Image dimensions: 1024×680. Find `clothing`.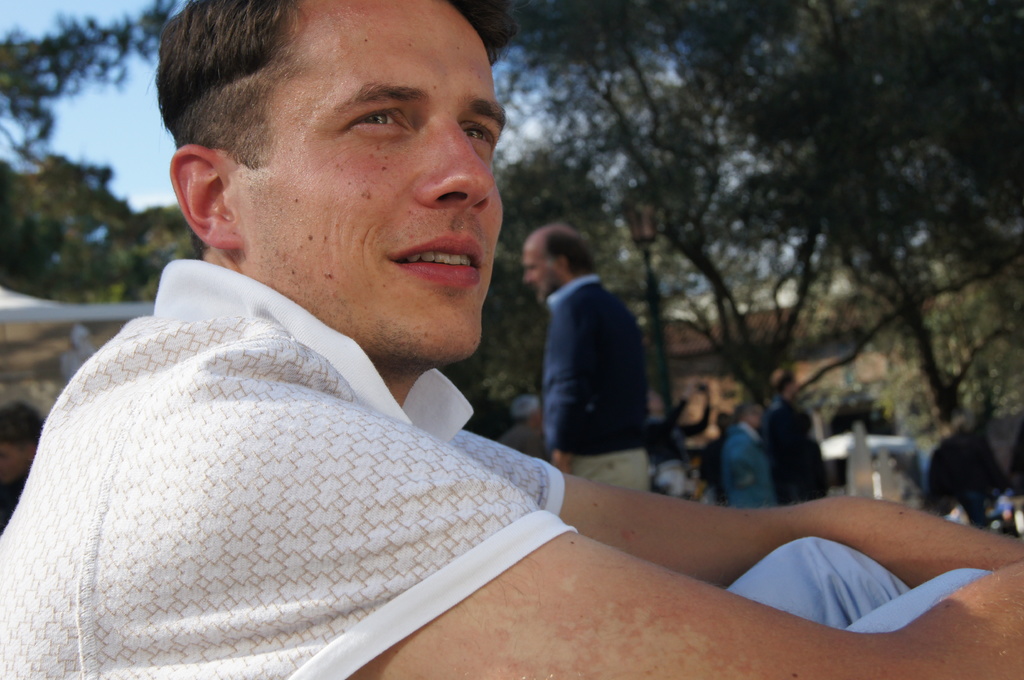
936:420:1005:564.
